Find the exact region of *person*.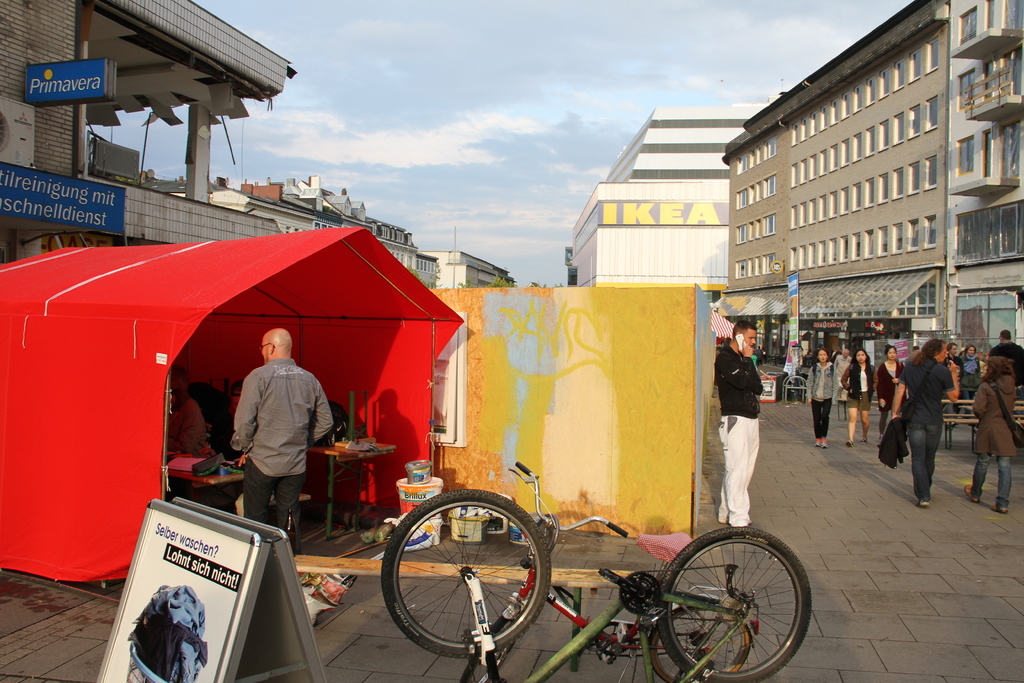
Exact region: [224,319,341,548].
